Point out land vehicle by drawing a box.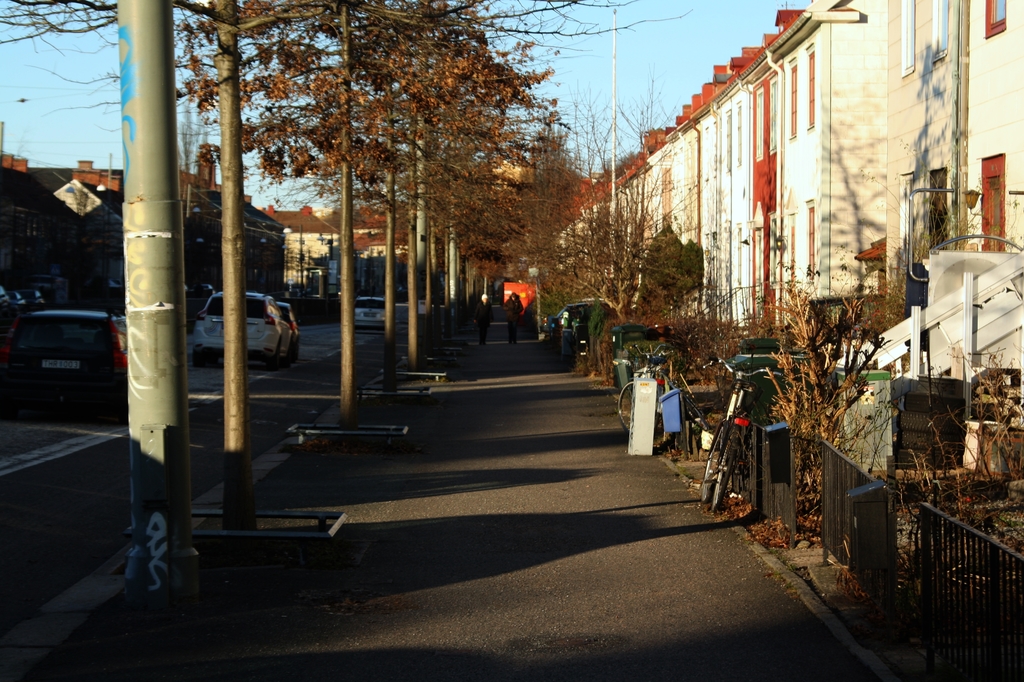
525:293:551:332.
